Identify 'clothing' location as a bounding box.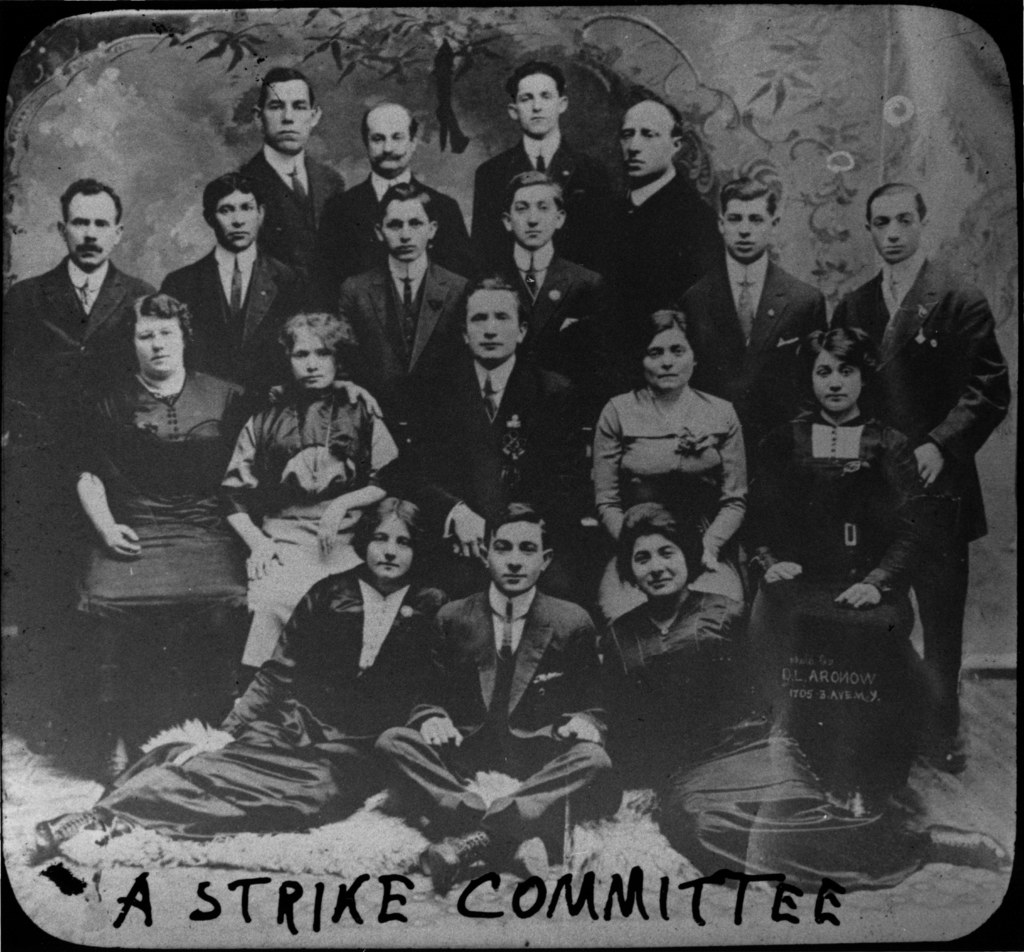
(831, 258, 1012, 736).
